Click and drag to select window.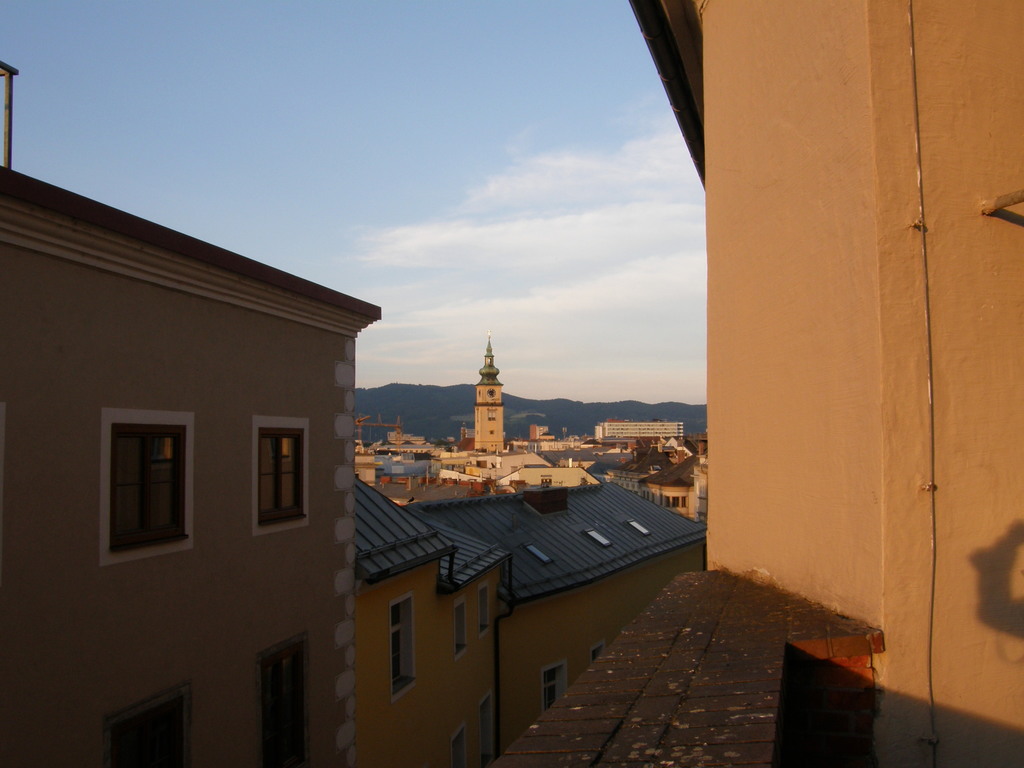
Selection: rect(551, 667, 559, 715).
